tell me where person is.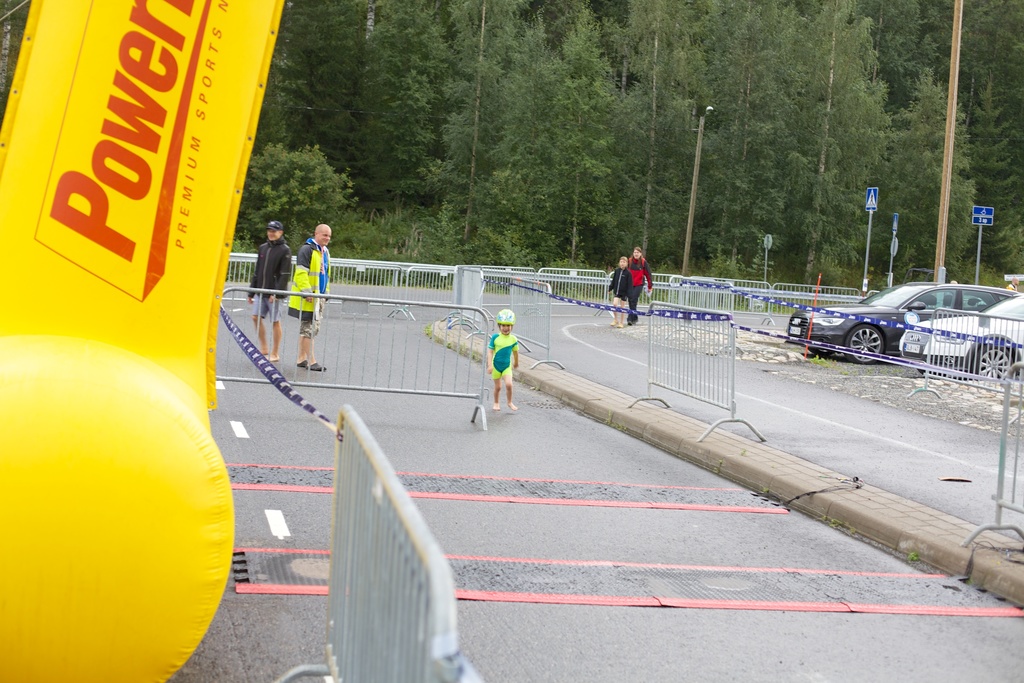
person is at 1007, 276, 1016, 290.
